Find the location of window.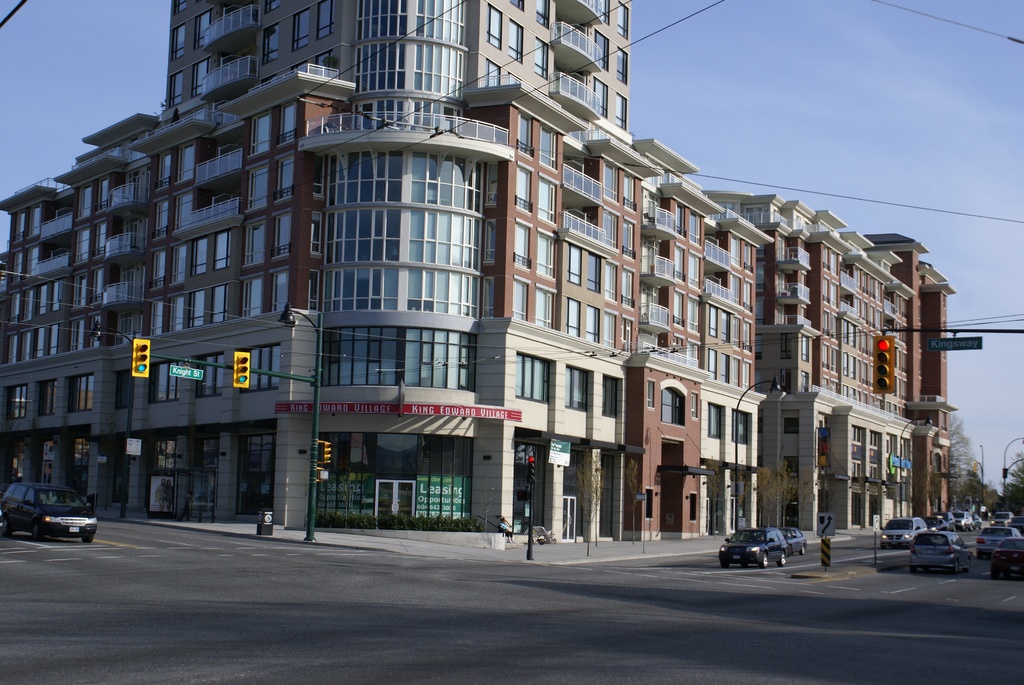
Location: Rect(732, 320, 739, 348).
